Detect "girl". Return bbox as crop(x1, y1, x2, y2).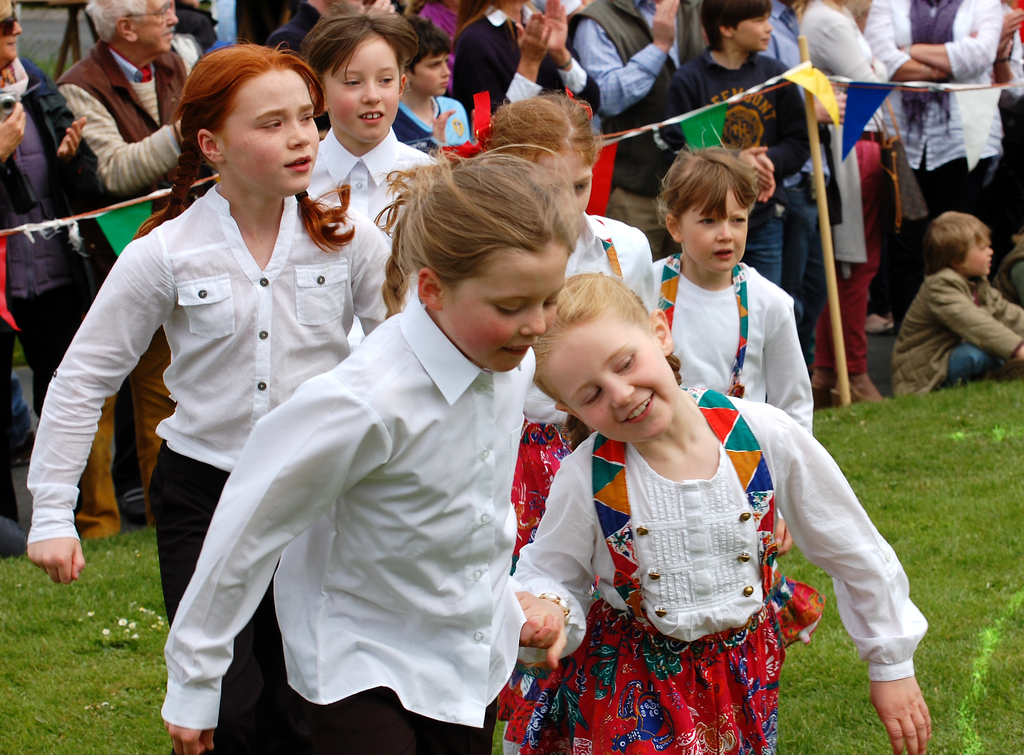
crop(504, 264, 932, 754).
